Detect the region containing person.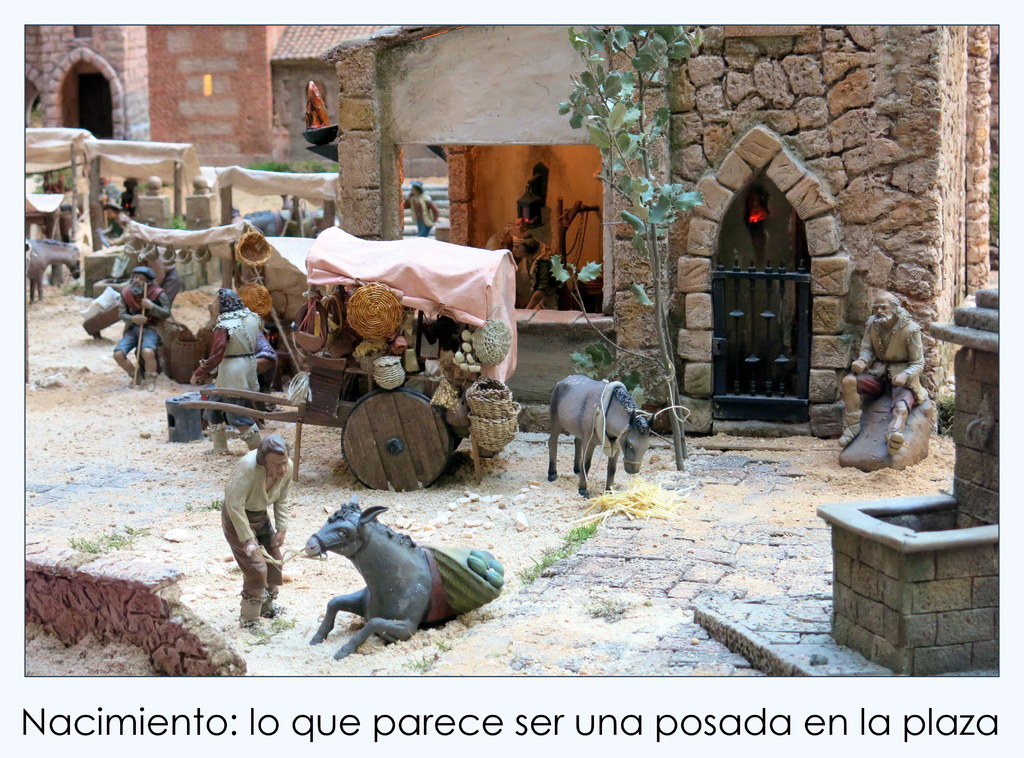
crop(222, 428, 303, 644).
